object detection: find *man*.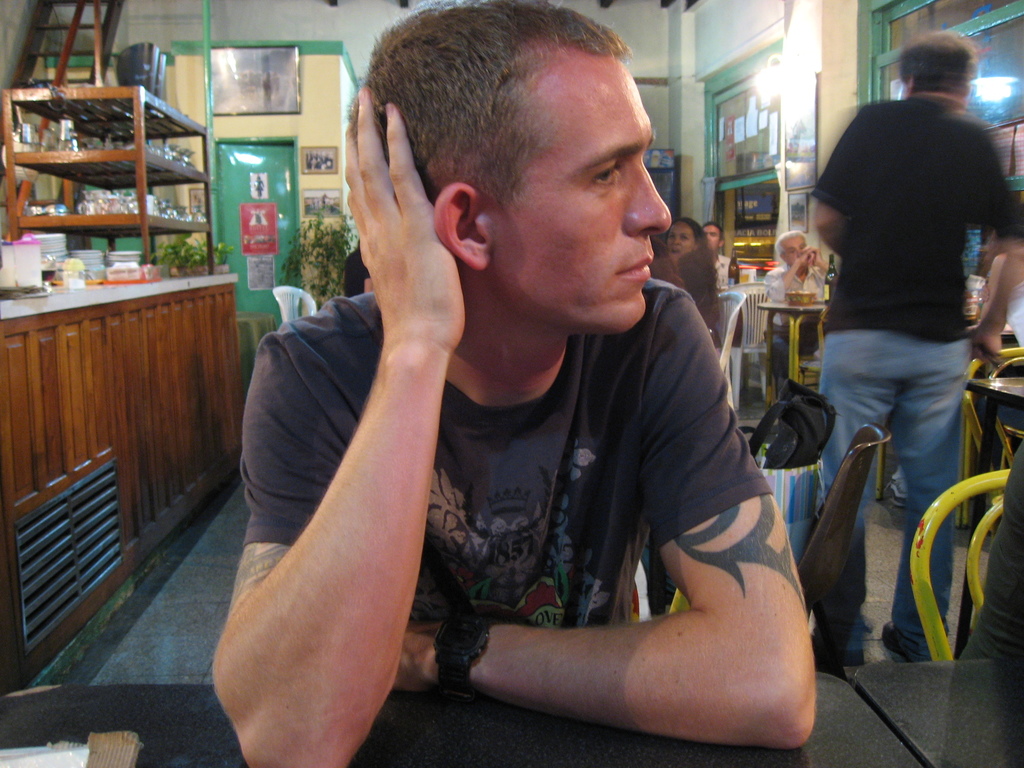
bbox(207, 22, 860, 758).
